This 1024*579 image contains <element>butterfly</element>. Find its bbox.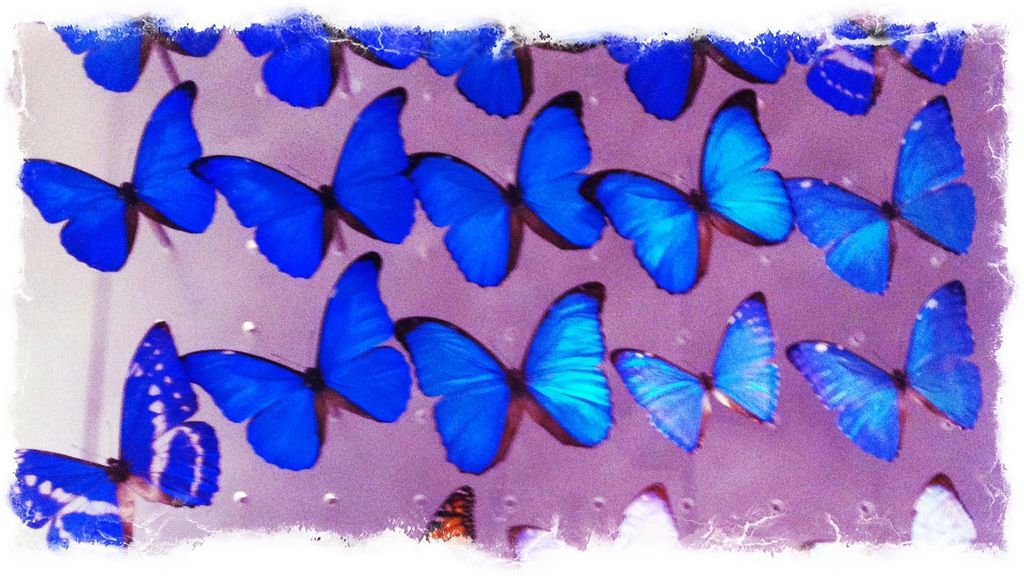
(left=14, top=313, right=164, bottom=546).
